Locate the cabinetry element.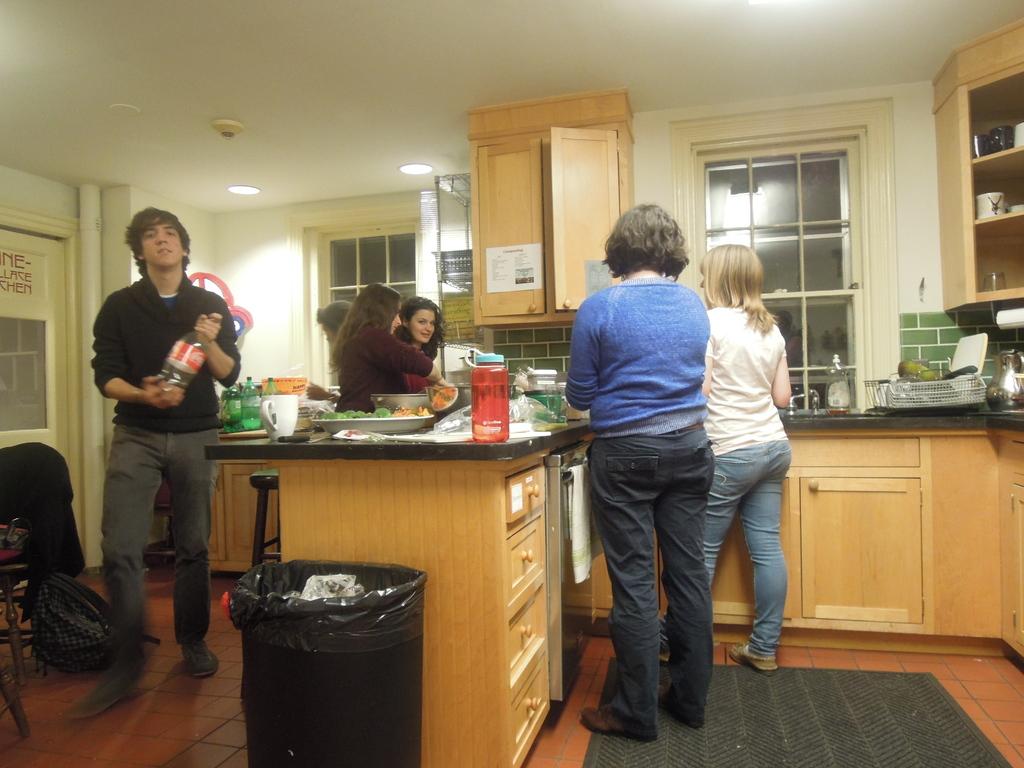
Element bbox: 920,19,1023,331.
